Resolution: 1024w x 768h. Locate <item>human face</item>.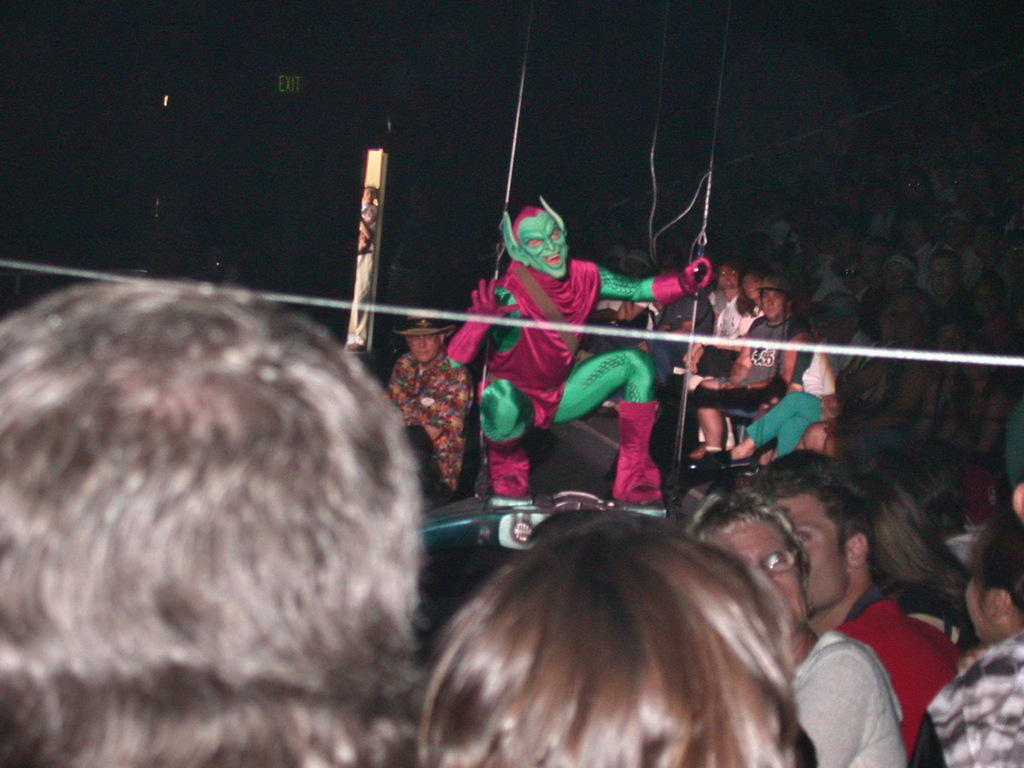
[left=624, top=259, right=642, bottom=279].
